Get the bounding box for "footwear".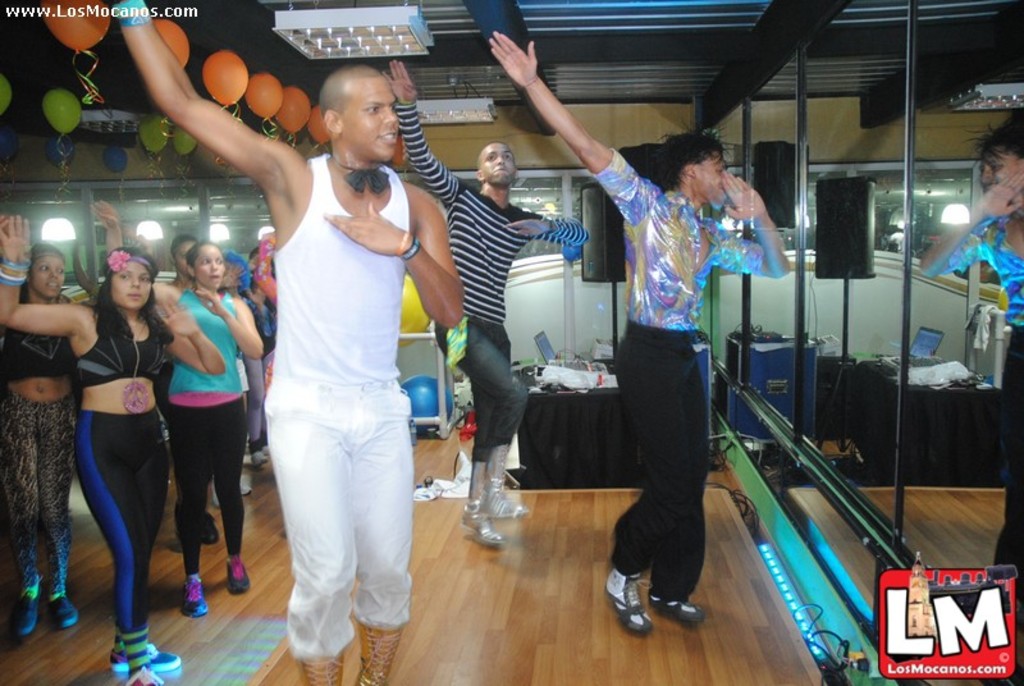
bbox=(223, 558, 252, 594).
